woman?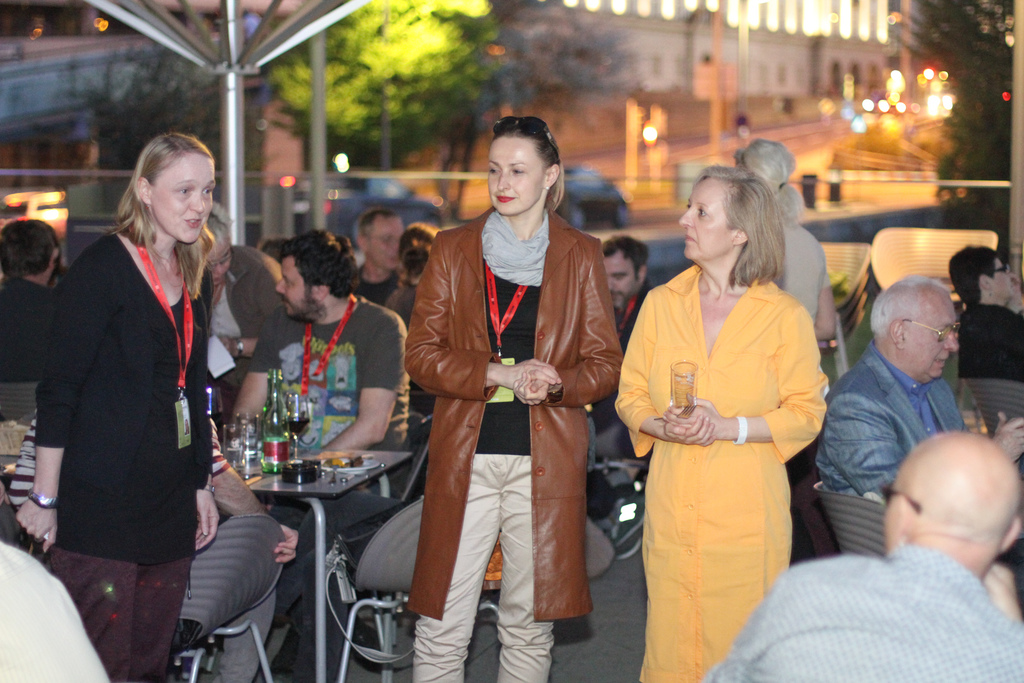
[941,240,1023,391]
